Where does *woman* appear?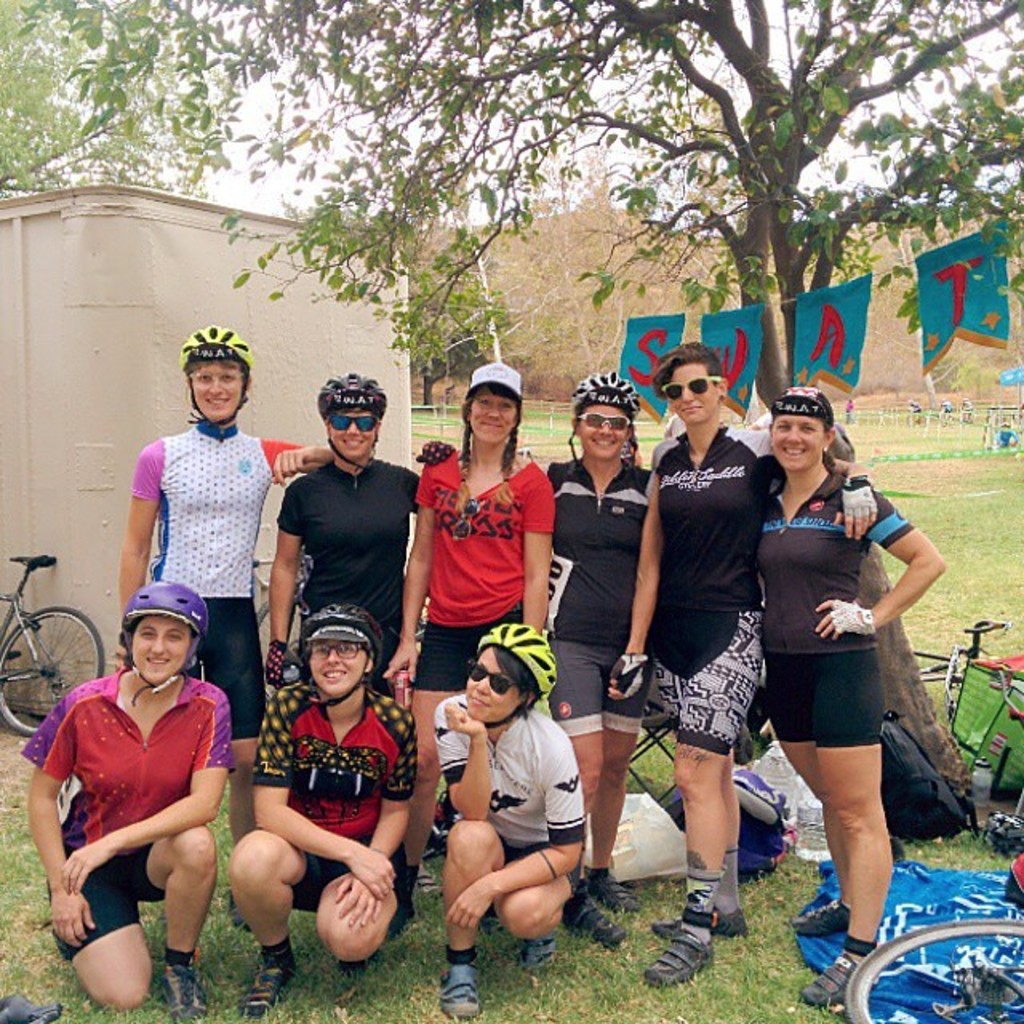
Appears at Rect(110, 317, 346, 840).
